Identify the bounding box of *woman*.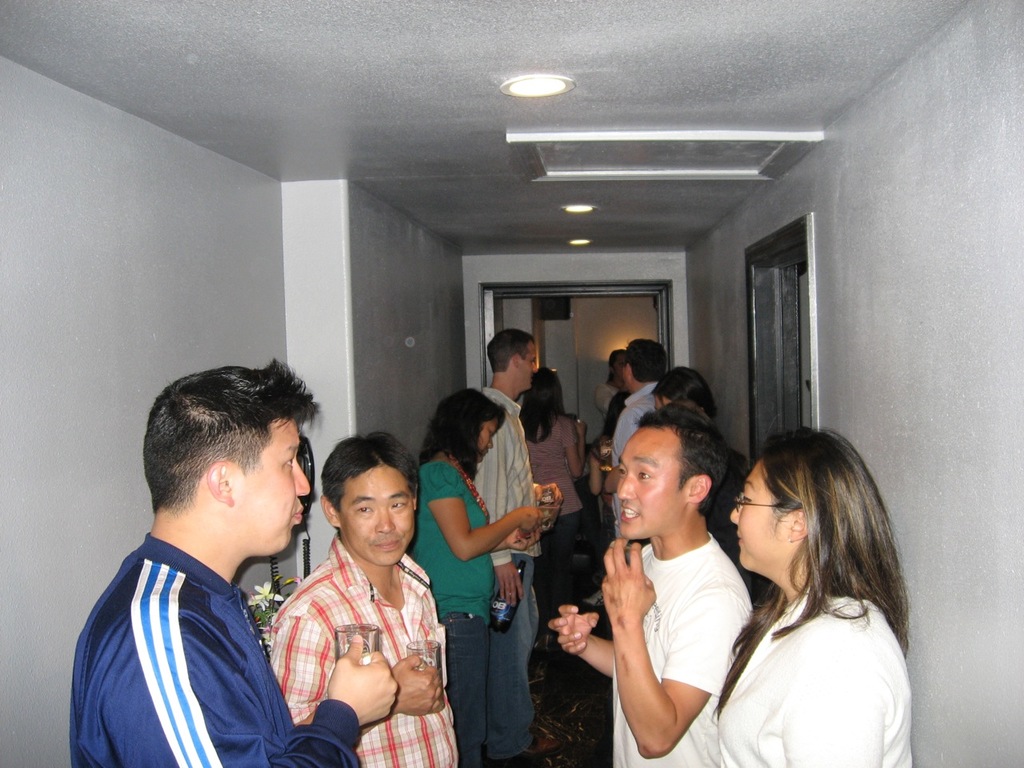
box=[399, 387, 546, 767].
